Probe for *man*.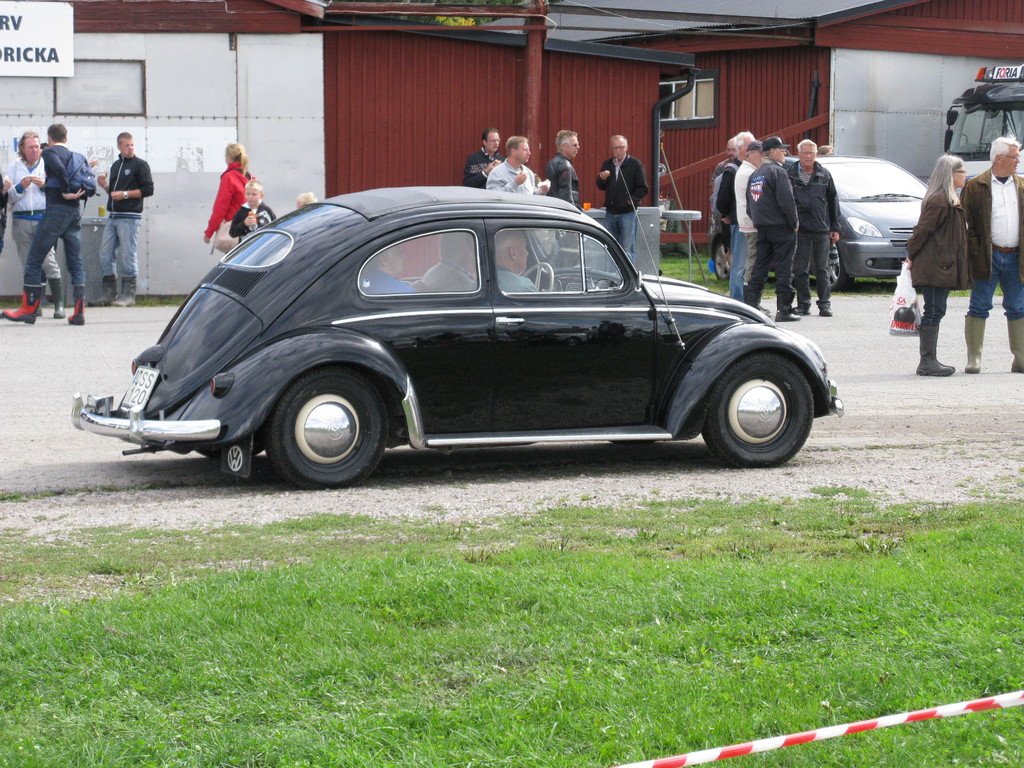
Probe result: x1=364 y1=239 x2=421 y2=298.
